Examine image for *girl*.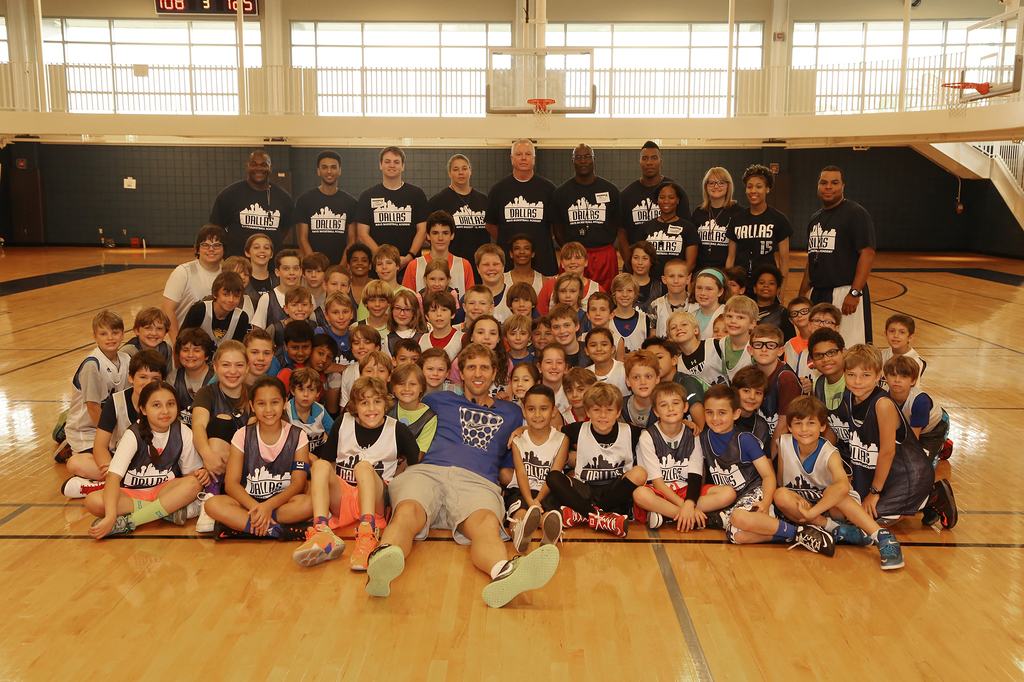
Examination result: (left=497, top=363, right=541, bottom=427).
